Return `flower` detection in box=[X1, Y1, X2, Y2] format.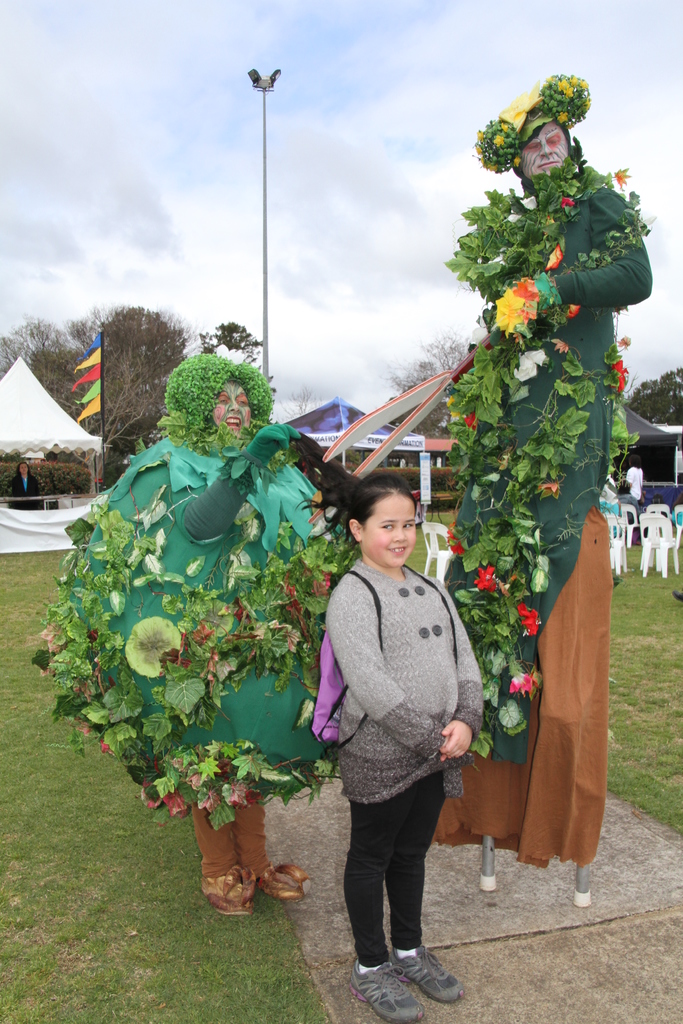
box=[472, 563, 498, 595].
